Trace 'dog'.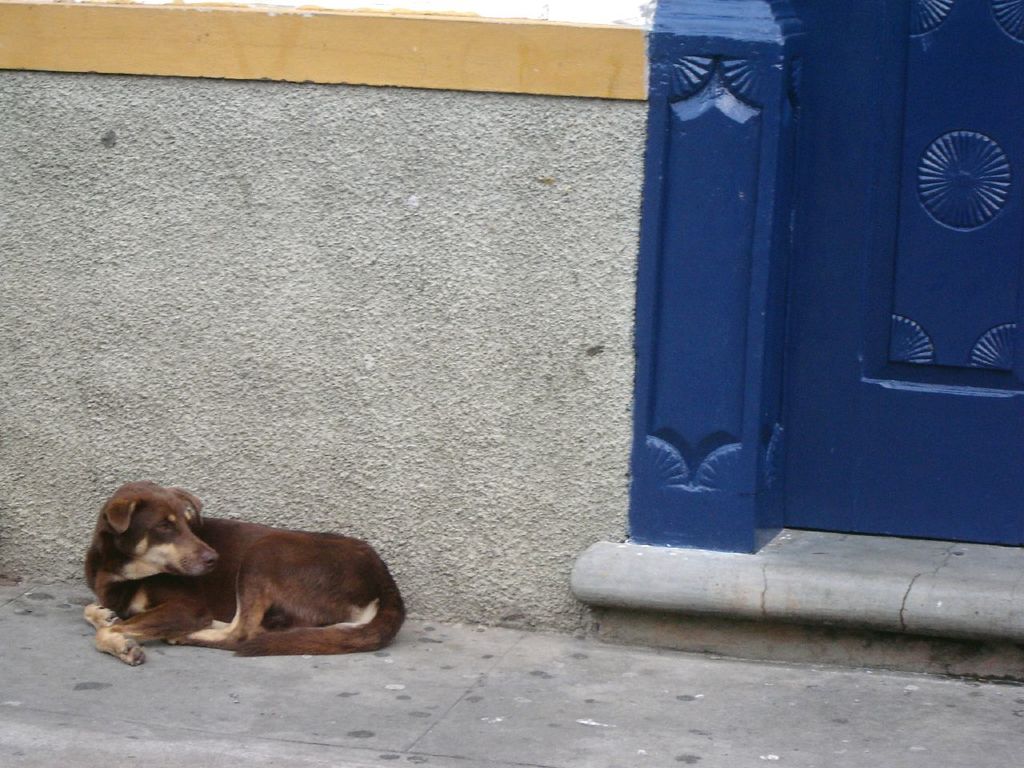
Traced to bbox=(82, 482, 405, 670).
